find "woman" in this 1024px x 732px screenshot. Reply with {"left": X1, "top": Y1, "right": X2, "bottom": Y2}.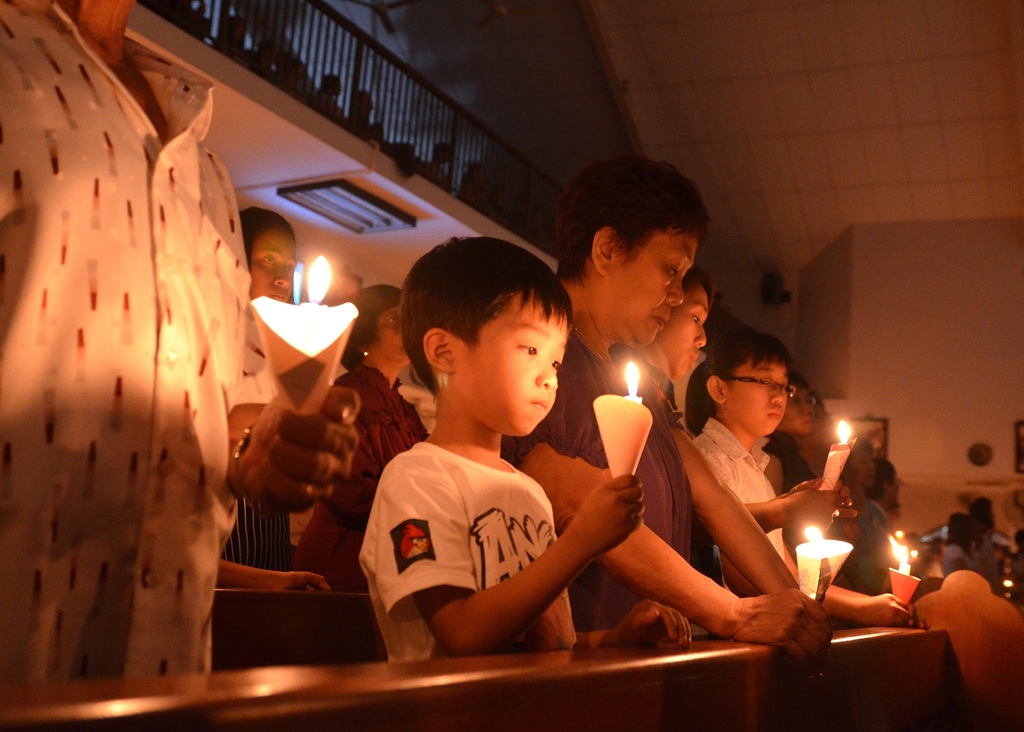
{"left": 288, "top": 285, "right": 427, "bottom": 593}.
